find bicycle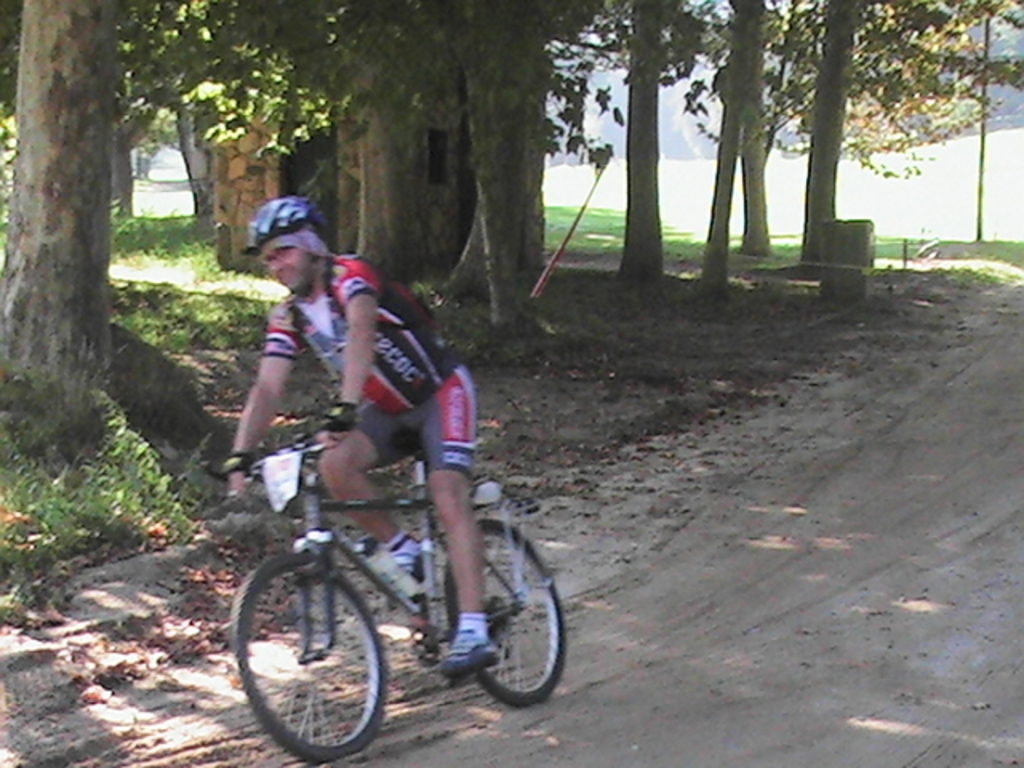
[x1=219, y1=408, x2=571, y2=746]
